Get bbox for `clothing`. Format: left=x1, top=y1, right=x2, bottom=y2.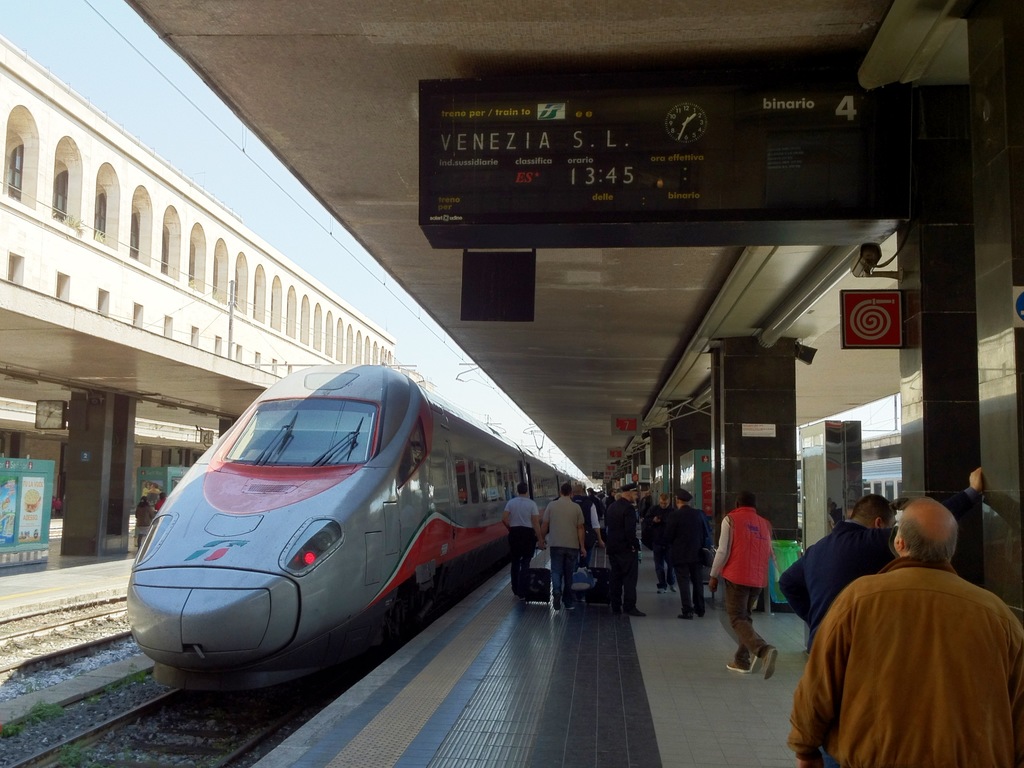
left=714, top=504, right=778, bottom=660.
